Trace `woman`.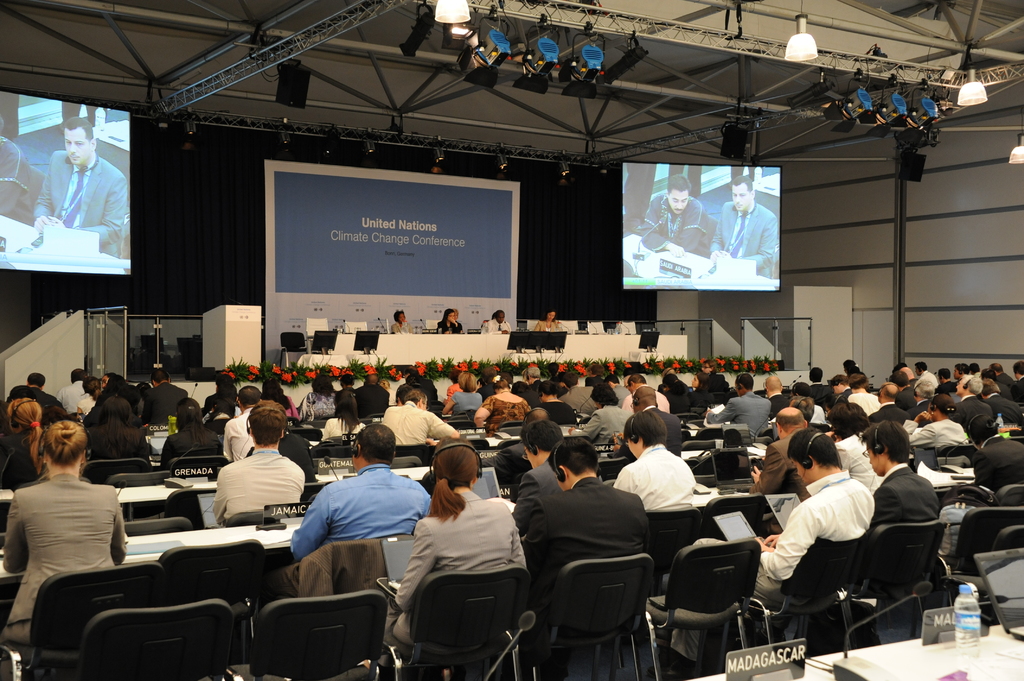
Traced to detection(1, 419, 126, 642).
